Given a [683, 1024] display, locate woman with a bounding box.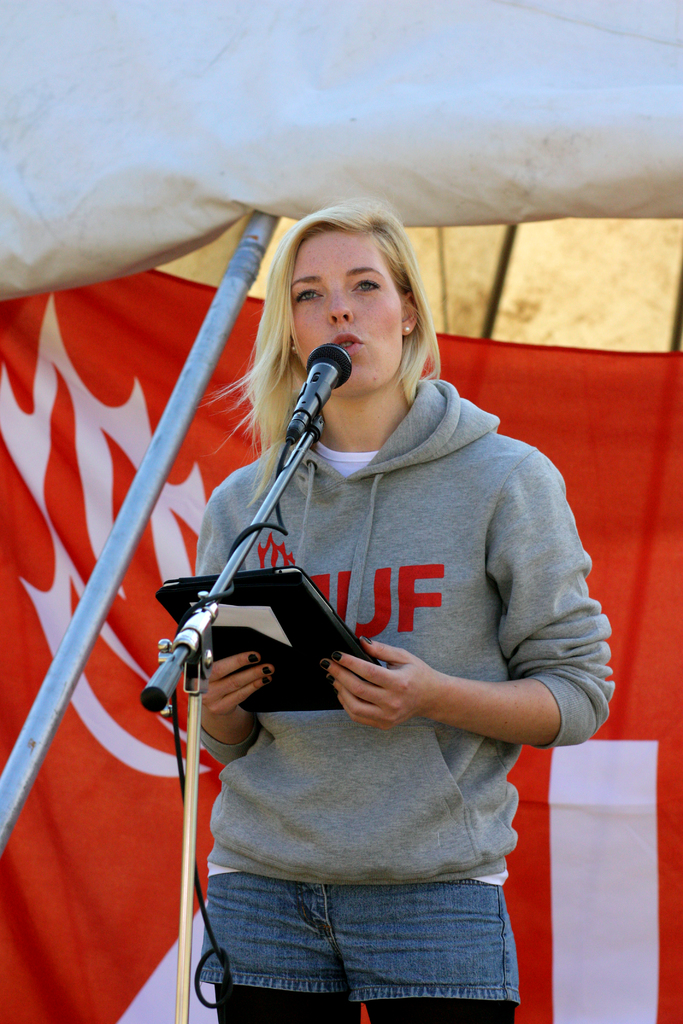
Located: (133, 195, 604, 1004).
